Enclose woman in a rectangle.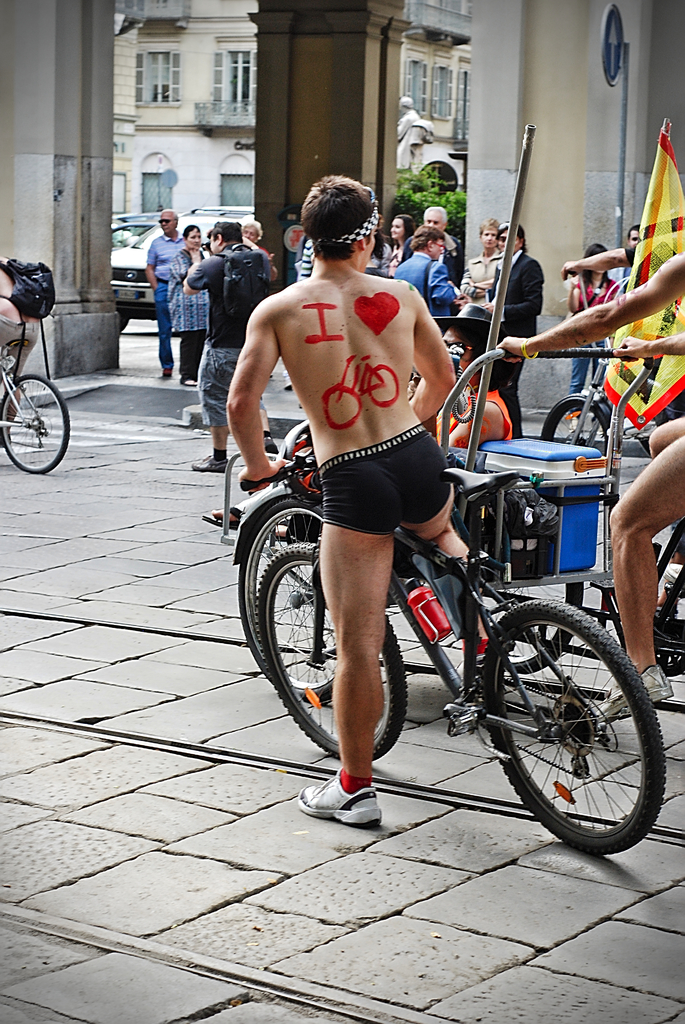
[566, 240, 622, 422].
